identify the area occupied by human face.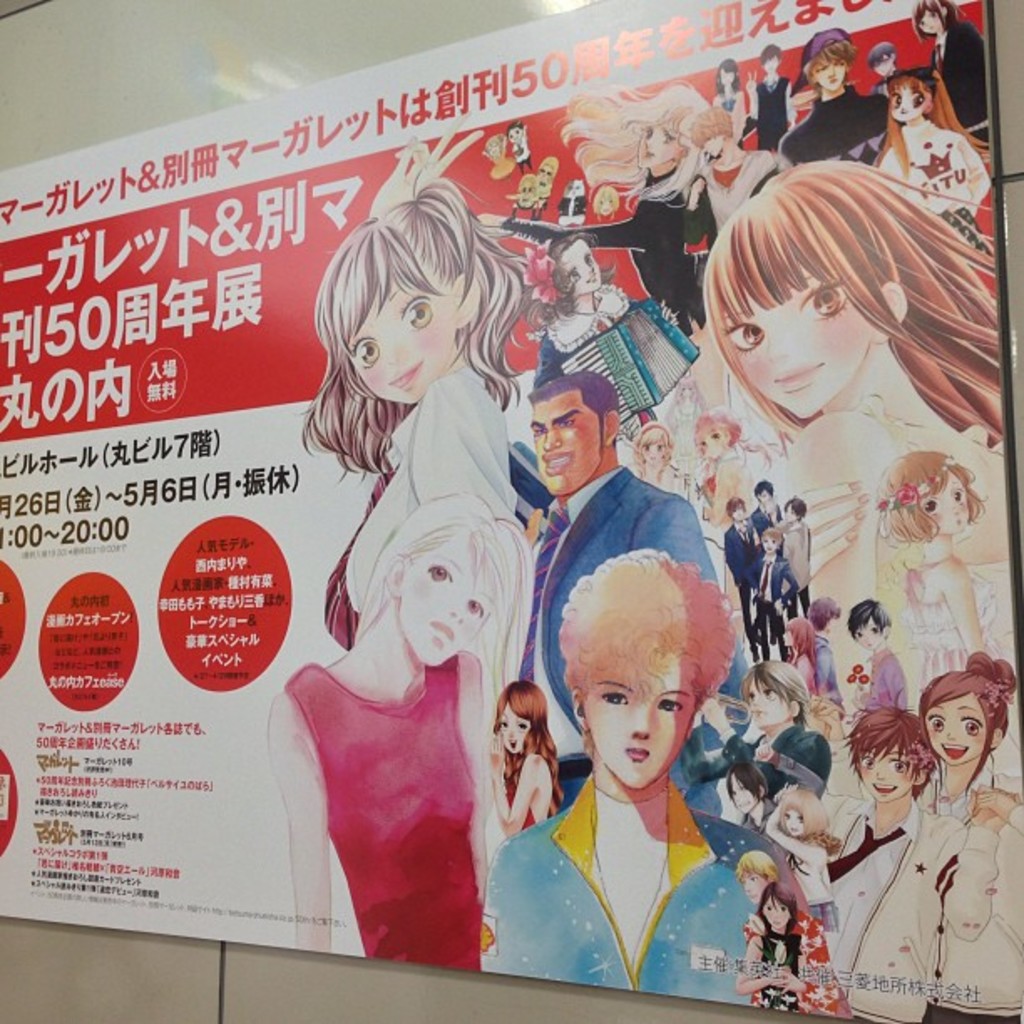
Area: l=875, t=57, r=892, b=74.
